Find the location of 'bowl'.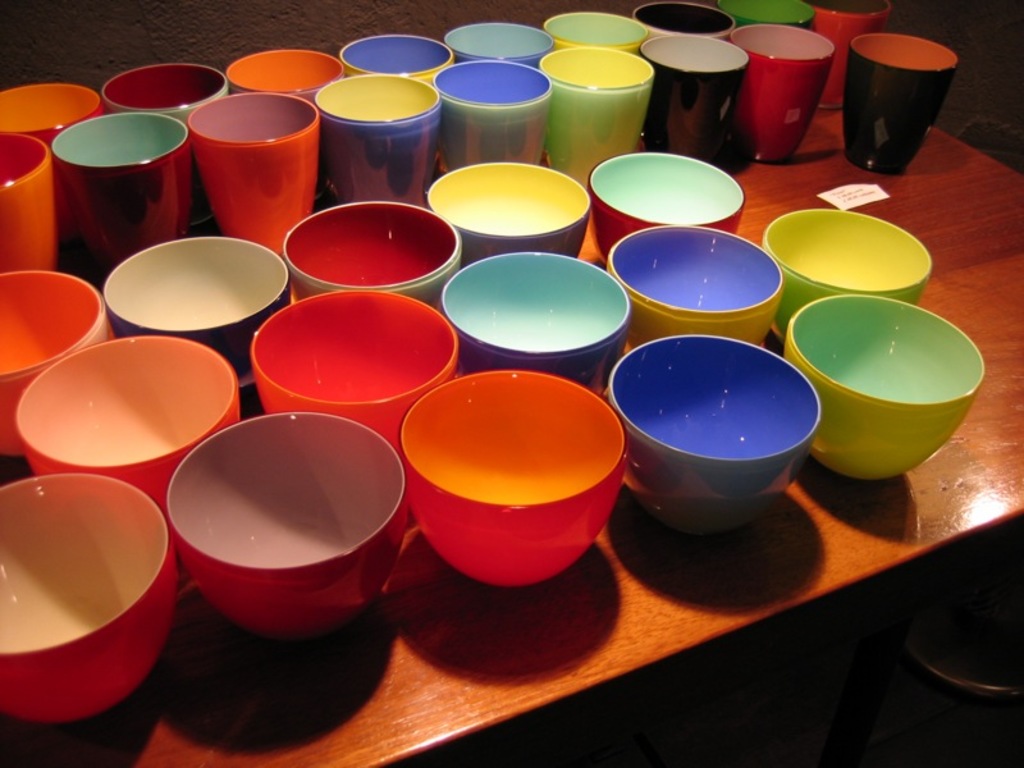
Location: (0, 471, 182, 726).
